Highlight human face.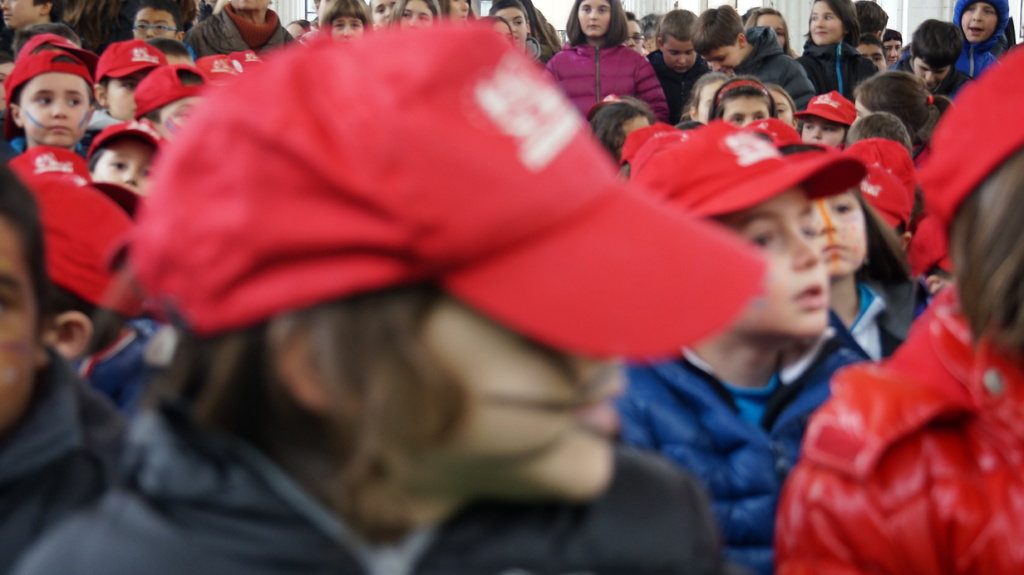
Highlighted region: 812, 180, 864, 276.
